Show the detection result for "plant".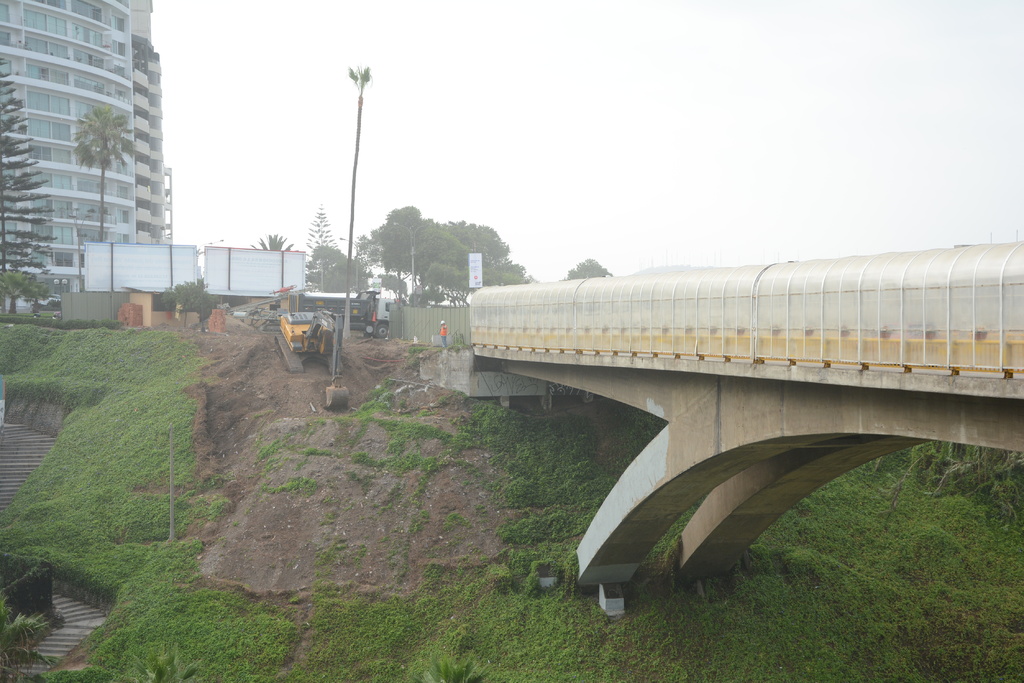
270,476,300,493.
